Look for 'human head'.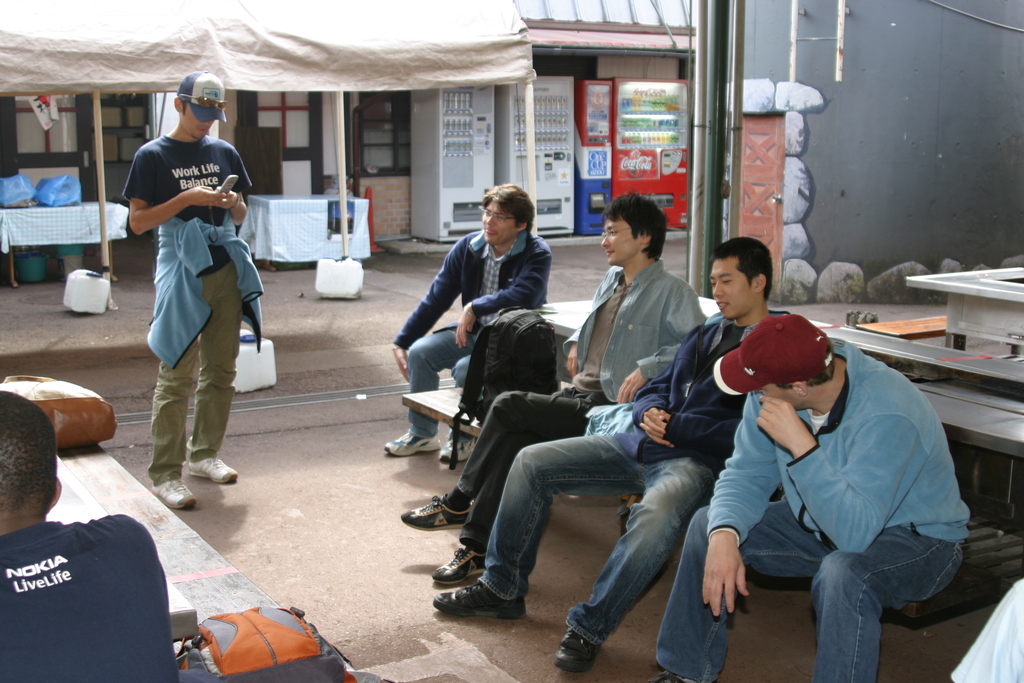
Found: box=[755, 311, 840, 415].
